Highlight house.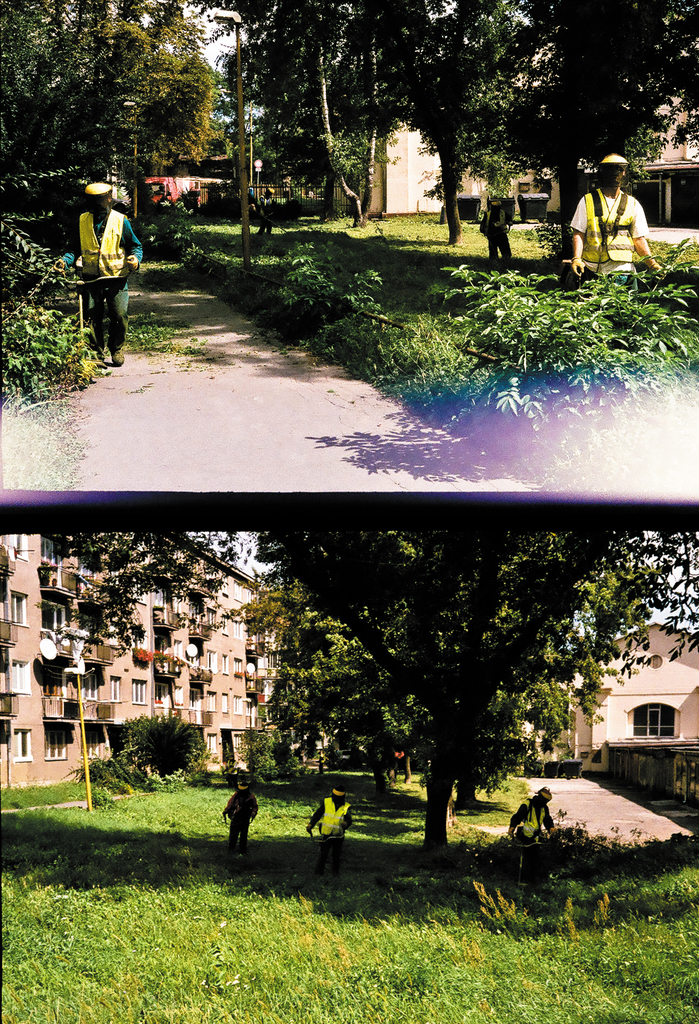
Highlighted region: {"left": 142, "top": 152, "right": 243, "bottom": 207}.
